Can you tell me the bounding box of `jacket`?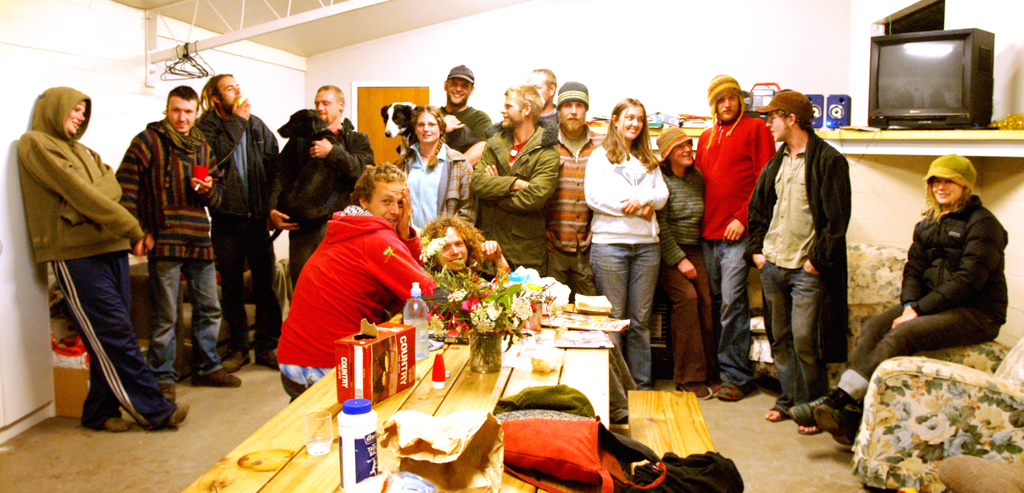
crop(467, 113, 560, 266).
